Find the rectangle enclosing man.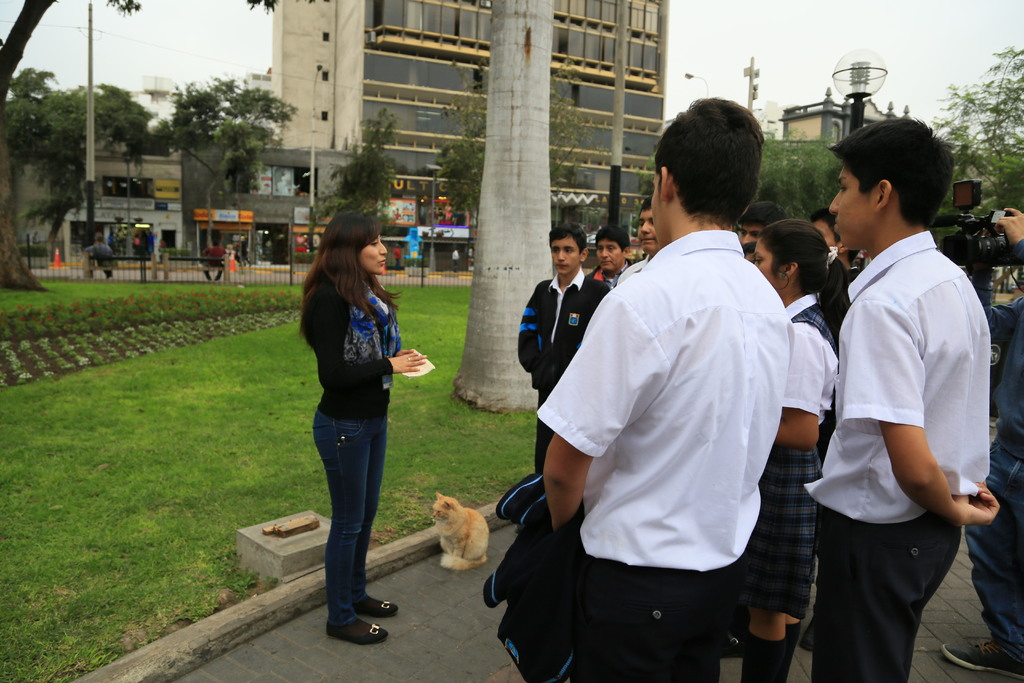
547, 110, 829, 682.
